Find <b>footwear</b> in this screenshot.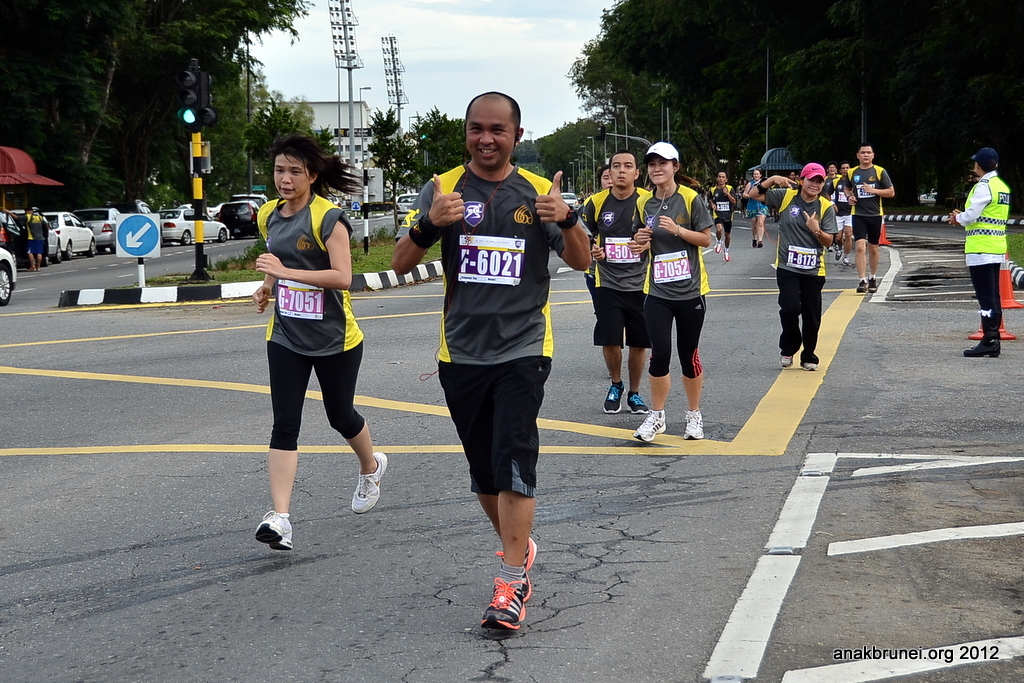
The bounding box for <b>footwear</b> is x1=713, y1=242, x2=721, y2=252.
